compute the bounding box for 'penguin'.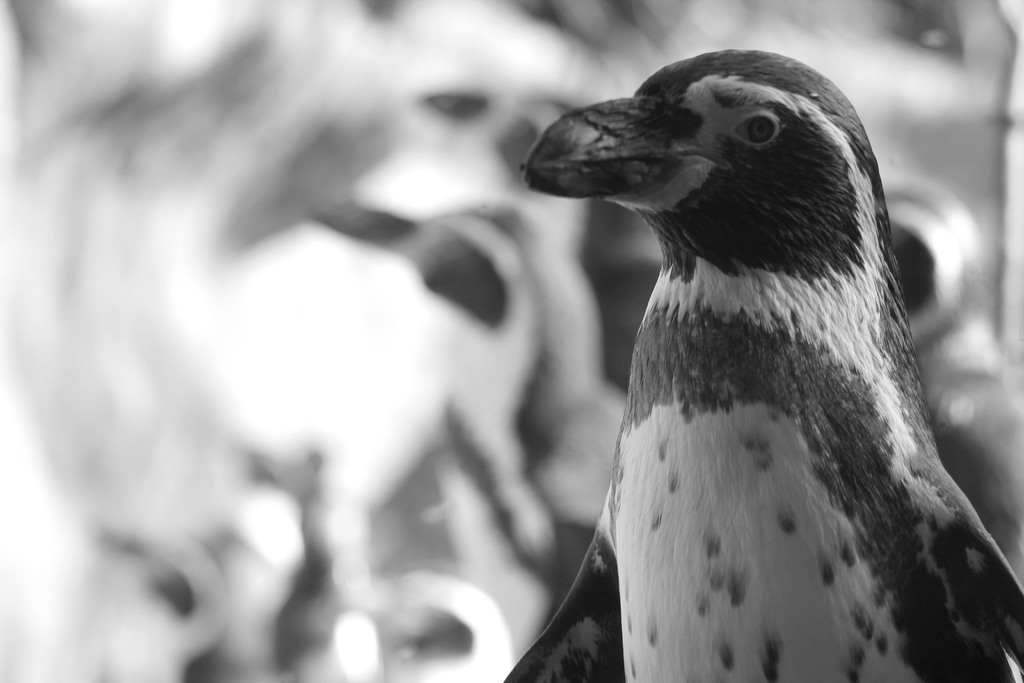
[x1=520, y1=75, x2=984, y2=682].
